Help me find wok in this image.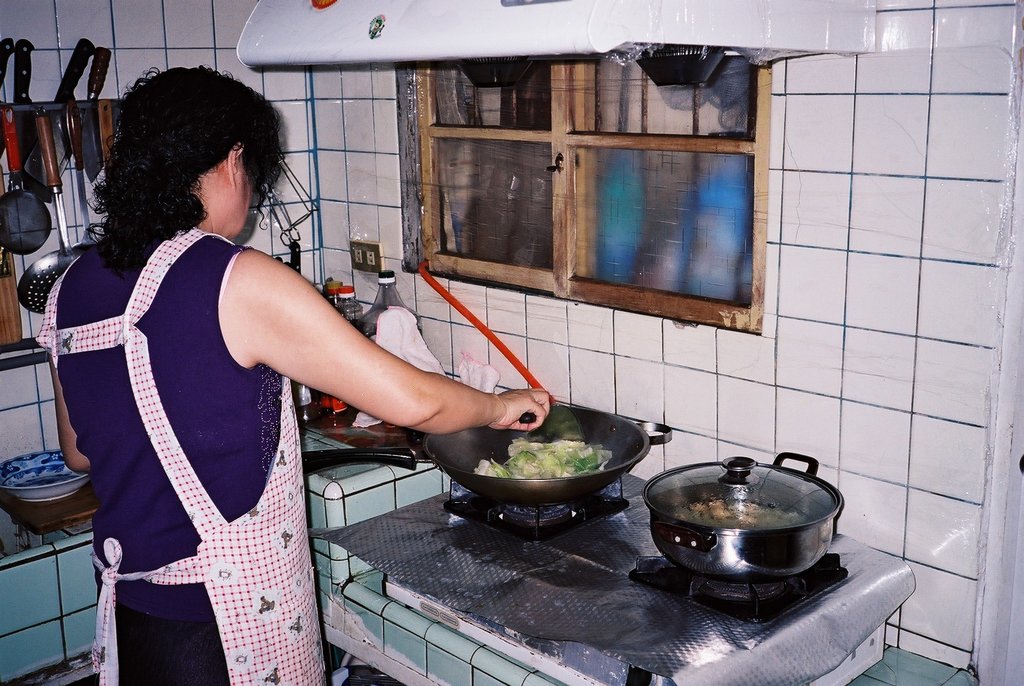
Found it: (287, 400, 675, 510).
